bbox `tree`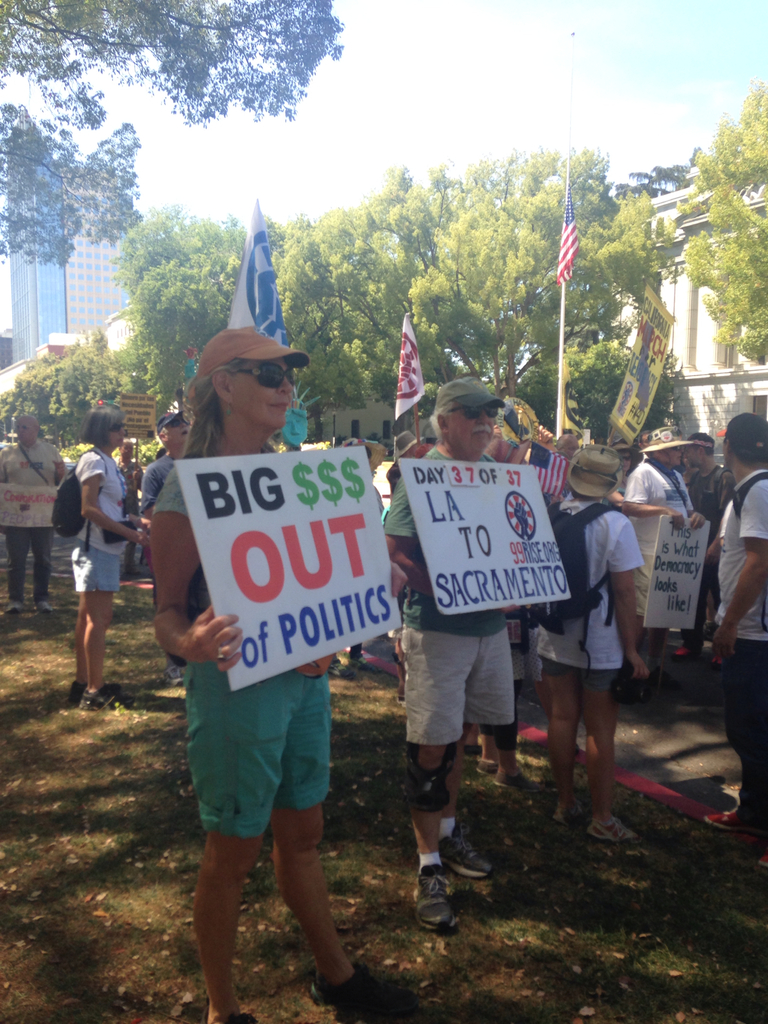
x1=586, y1=179, x2=679, y2=350
